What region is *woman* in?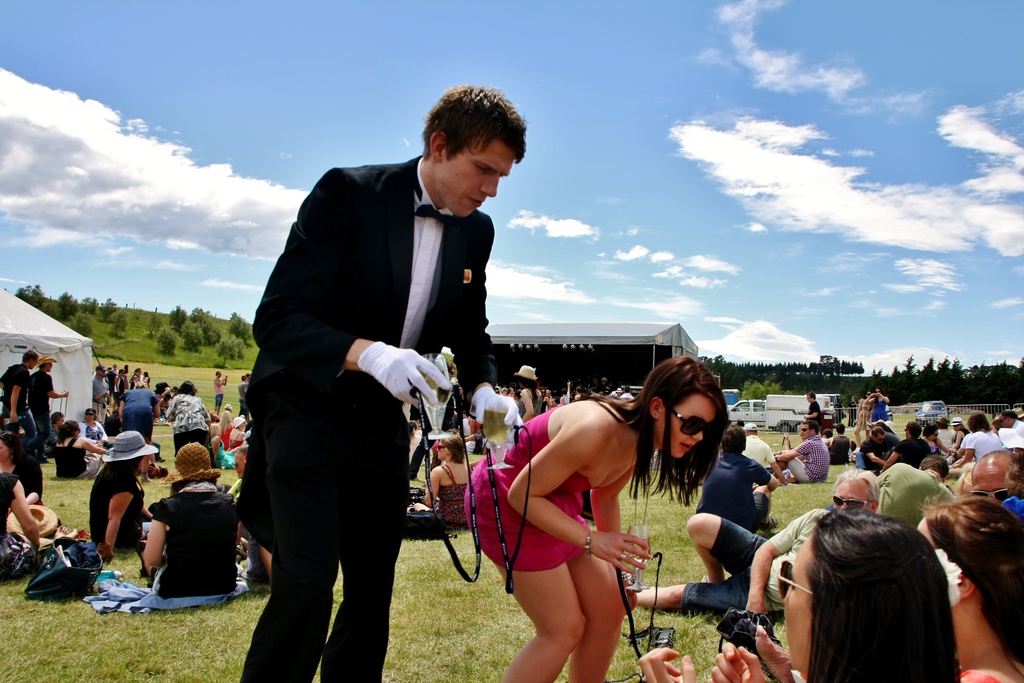
420,434,474,525.
